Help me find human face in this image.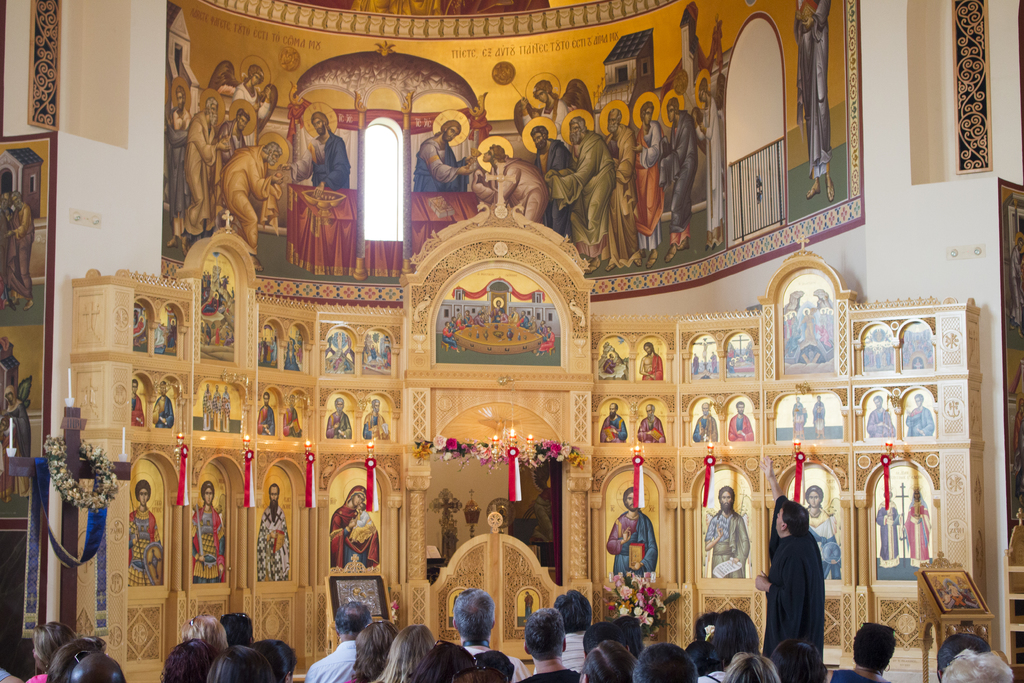
Found it: <box>481,147,495,163</box>.
